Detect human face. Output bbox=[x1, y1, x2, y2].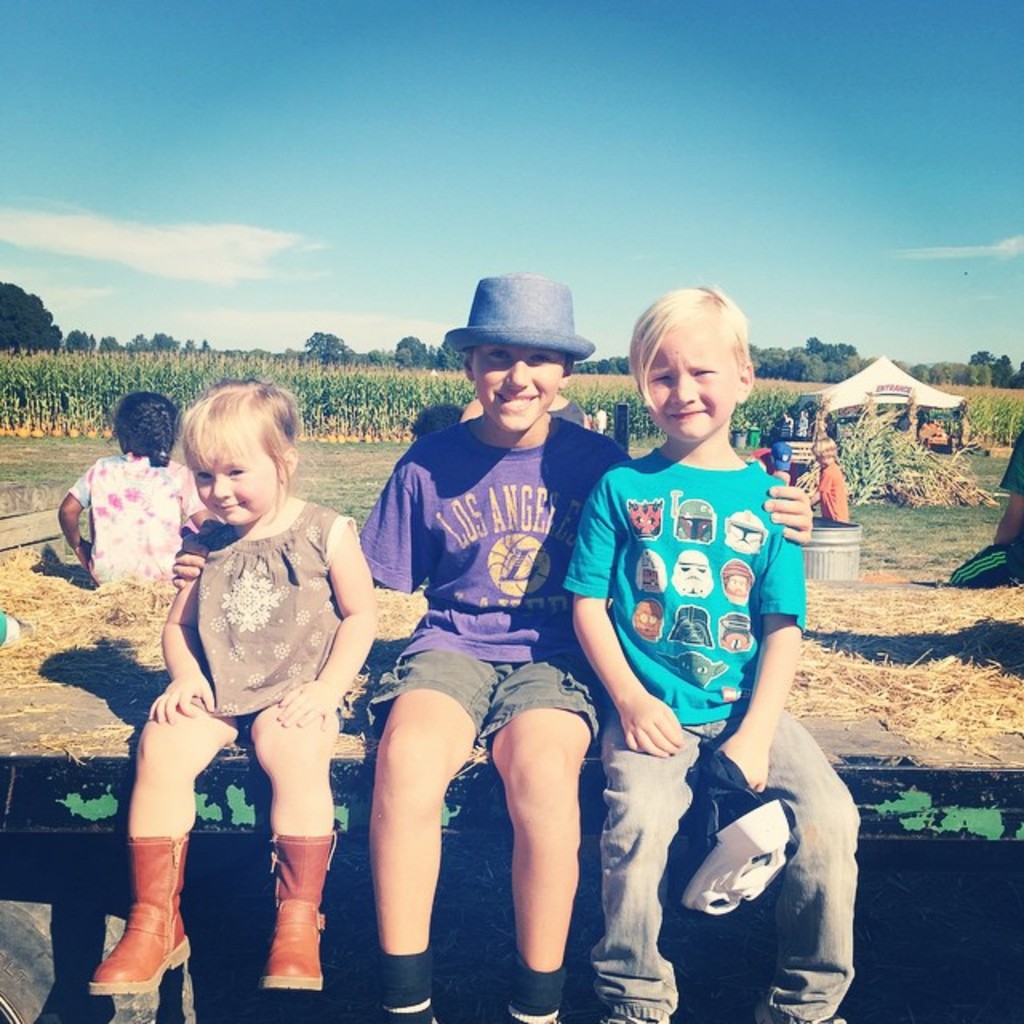
bbox=[467, 344, 566, 430].
